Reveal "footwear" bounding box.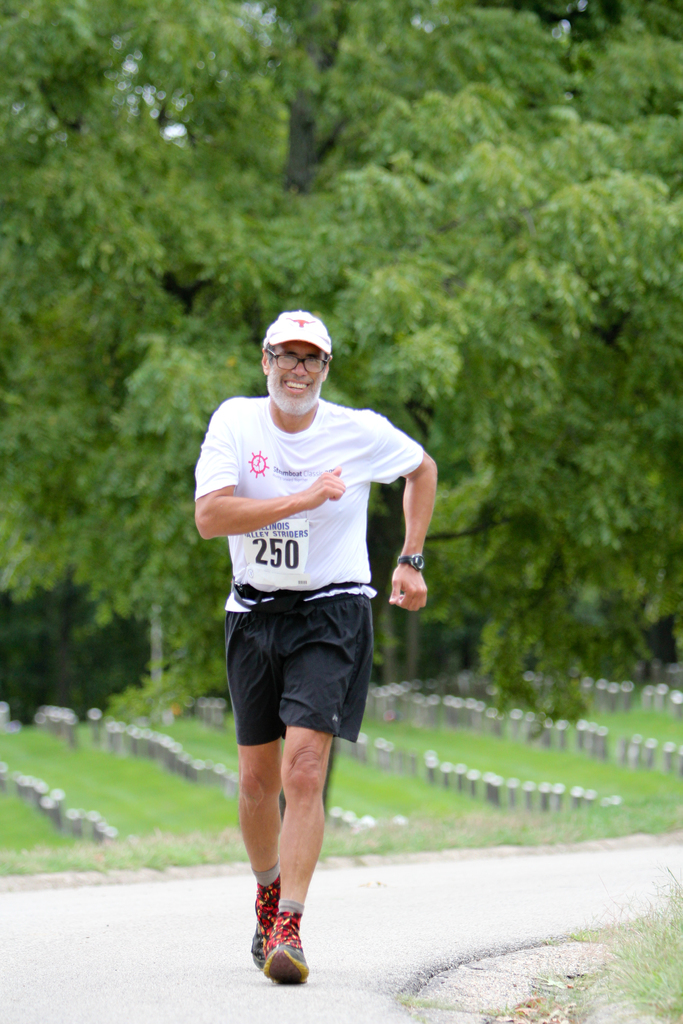
Revealed: [x1=246, y1=903, x2=276, y2=964].
